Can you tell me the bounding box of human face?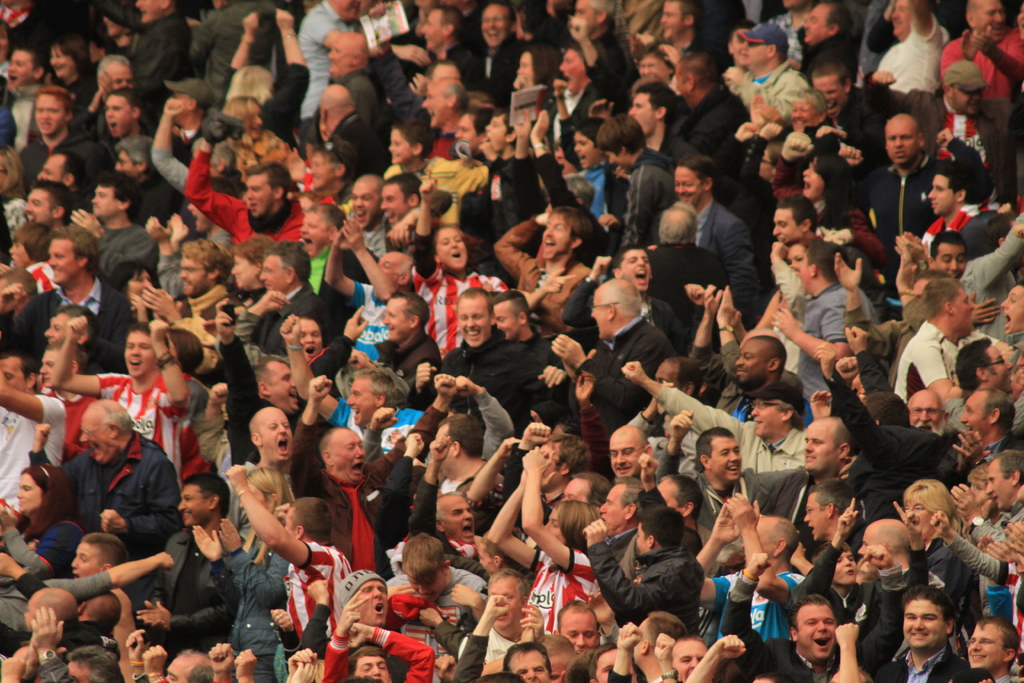
box=[960, 393, 991, 438].
